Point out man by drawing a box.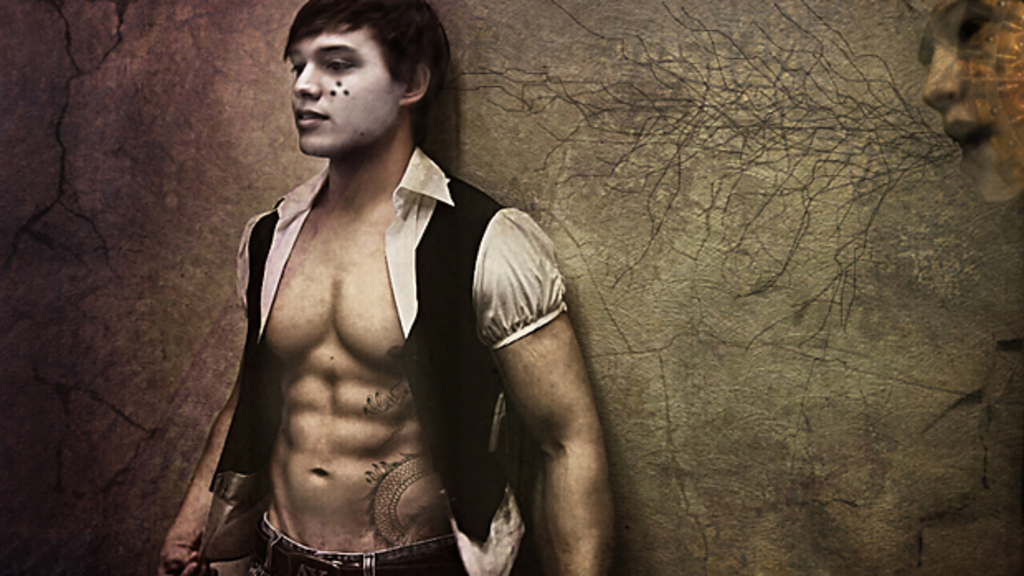
Rect(152, 0, 611, 574).
